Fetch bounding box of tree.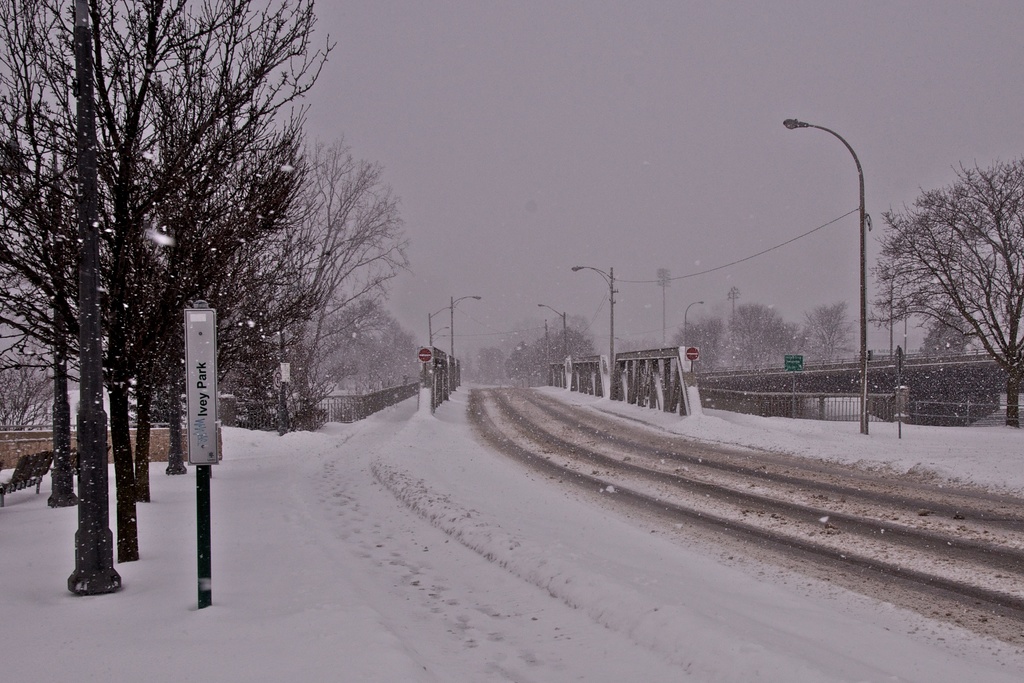
Bbox: left=322, top=296, right=412, bottom=415.
